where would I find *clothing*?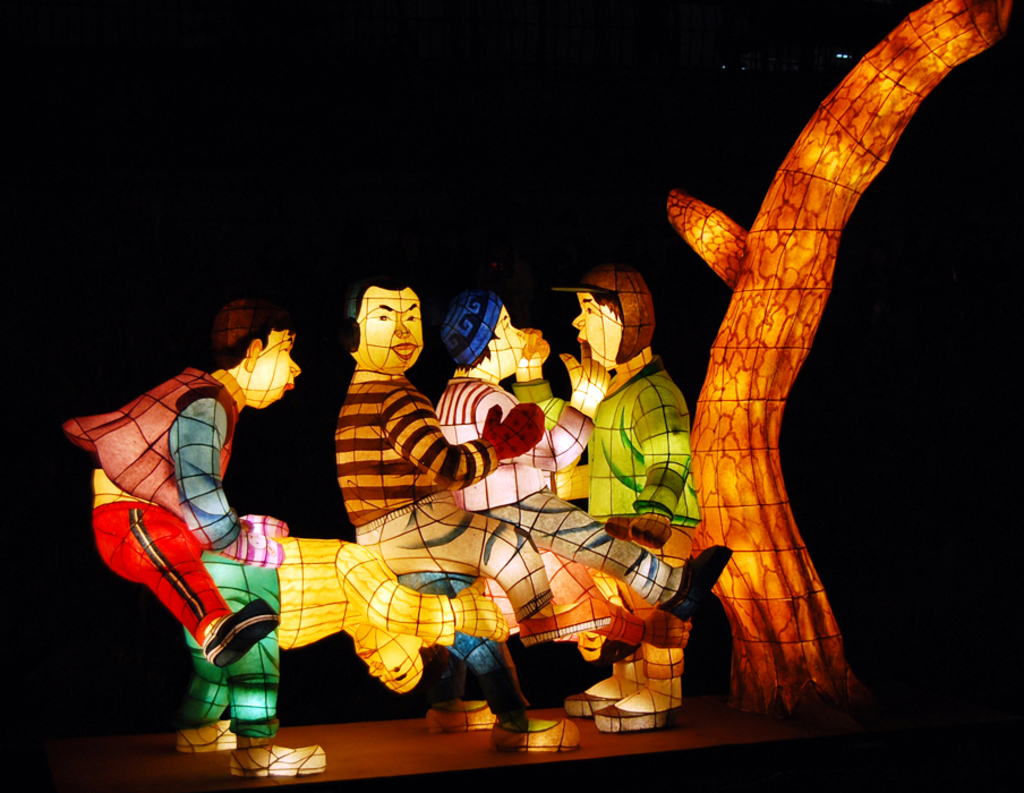
At [left=332, top=365, right=555, bottom=628].
